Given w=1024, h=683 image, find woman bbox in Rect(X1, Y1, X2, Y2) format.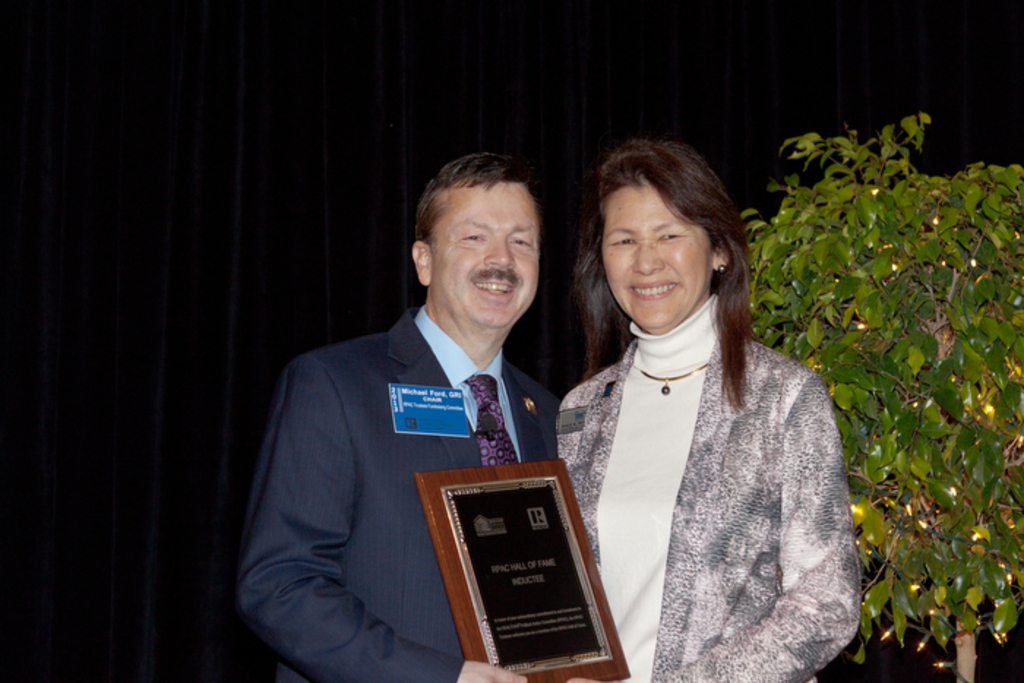
Rect(503, 149, 840, 682).
